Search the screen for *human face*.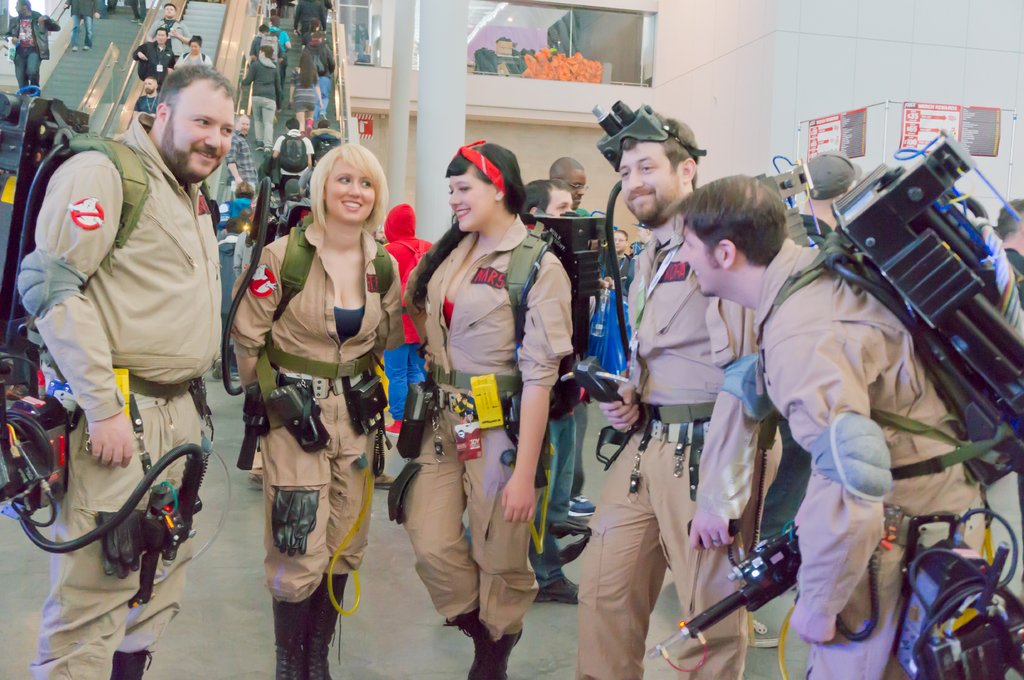
Found at l=144, t=76, r=157, b=93.
